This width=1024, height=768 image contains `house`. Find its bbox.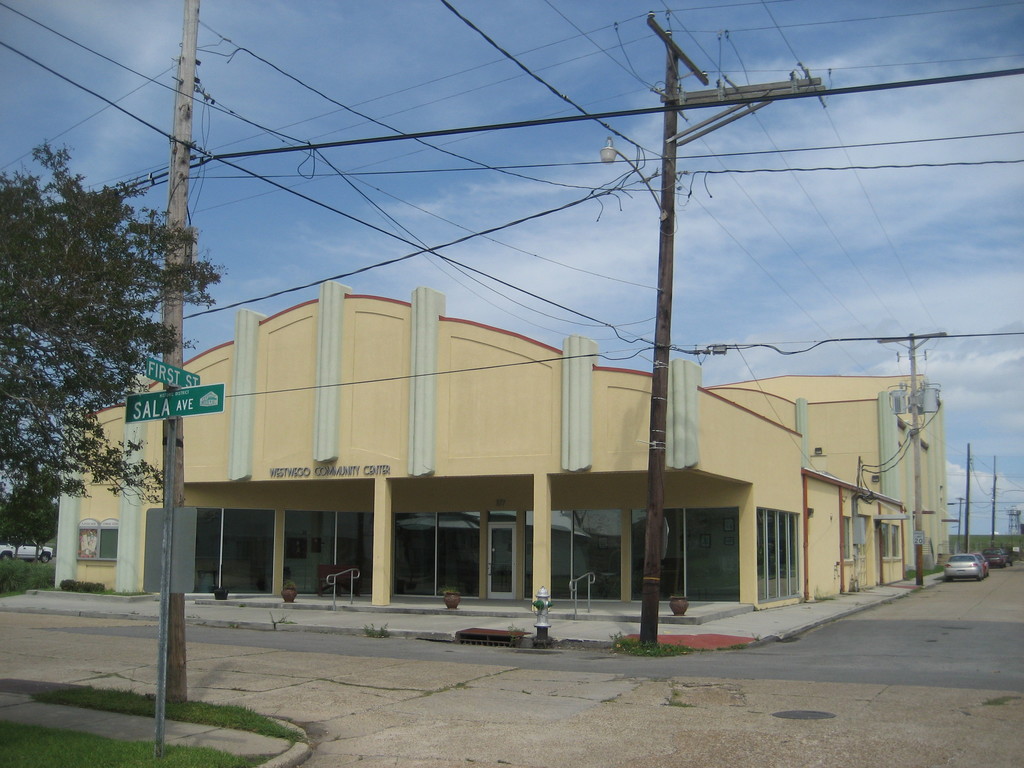
54 277 1019 643.
